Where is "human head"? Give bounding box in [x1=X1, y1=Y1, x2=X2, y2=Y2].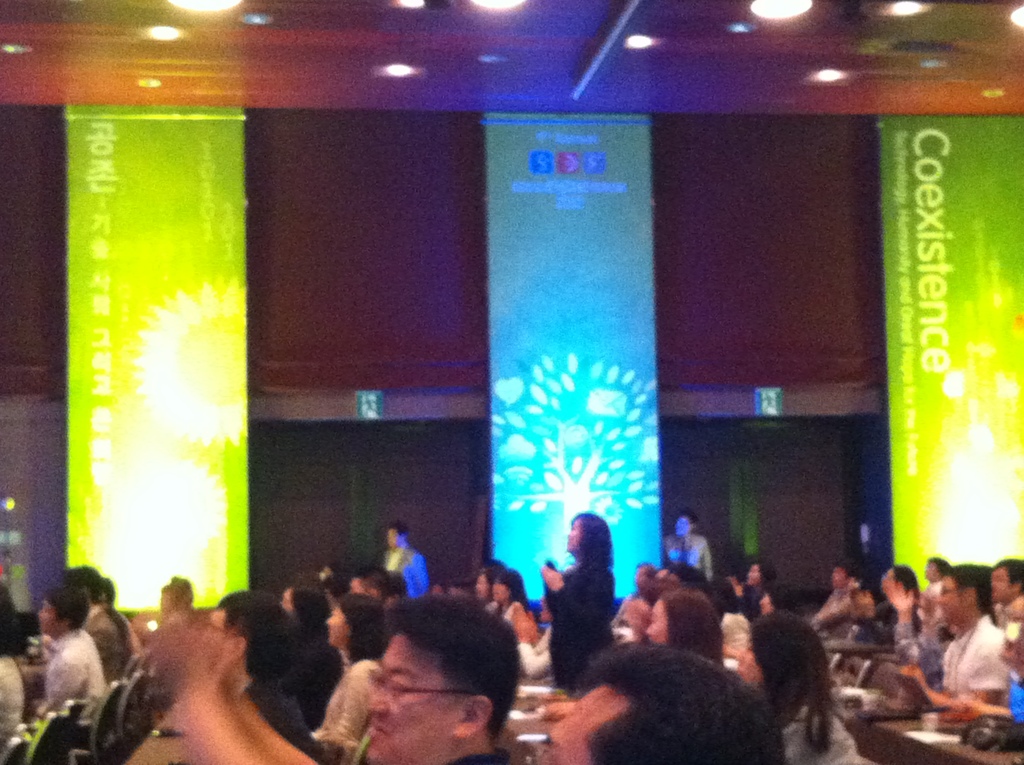
[x1=630, y1=560, x2=659, y2=585].
